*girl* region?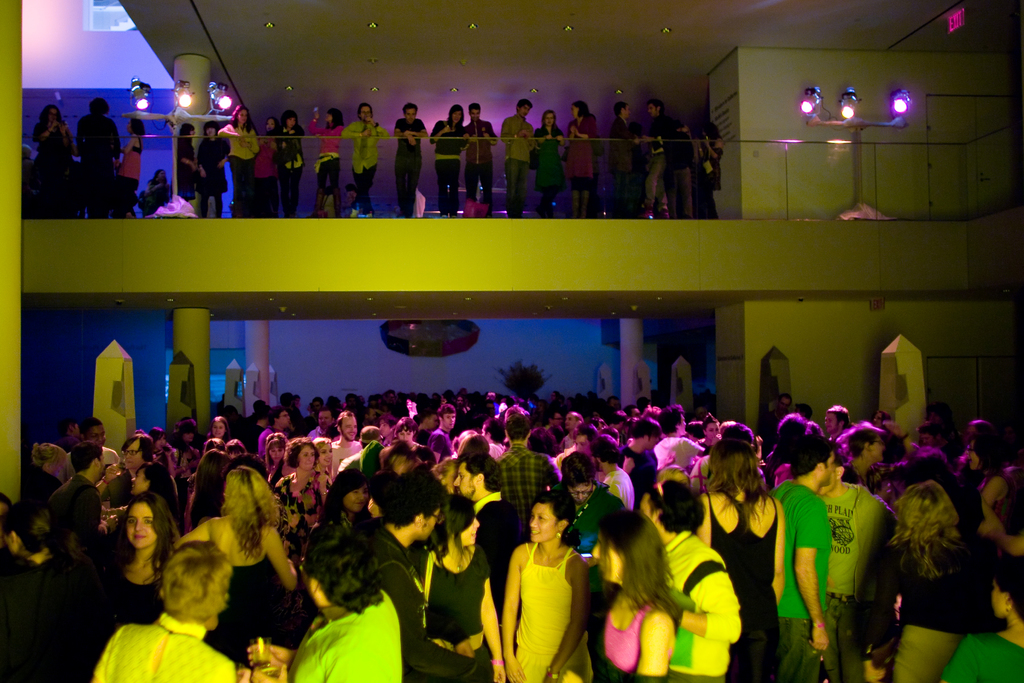
pyautogui.locateOnScreen(252, 115, 280, 220)
